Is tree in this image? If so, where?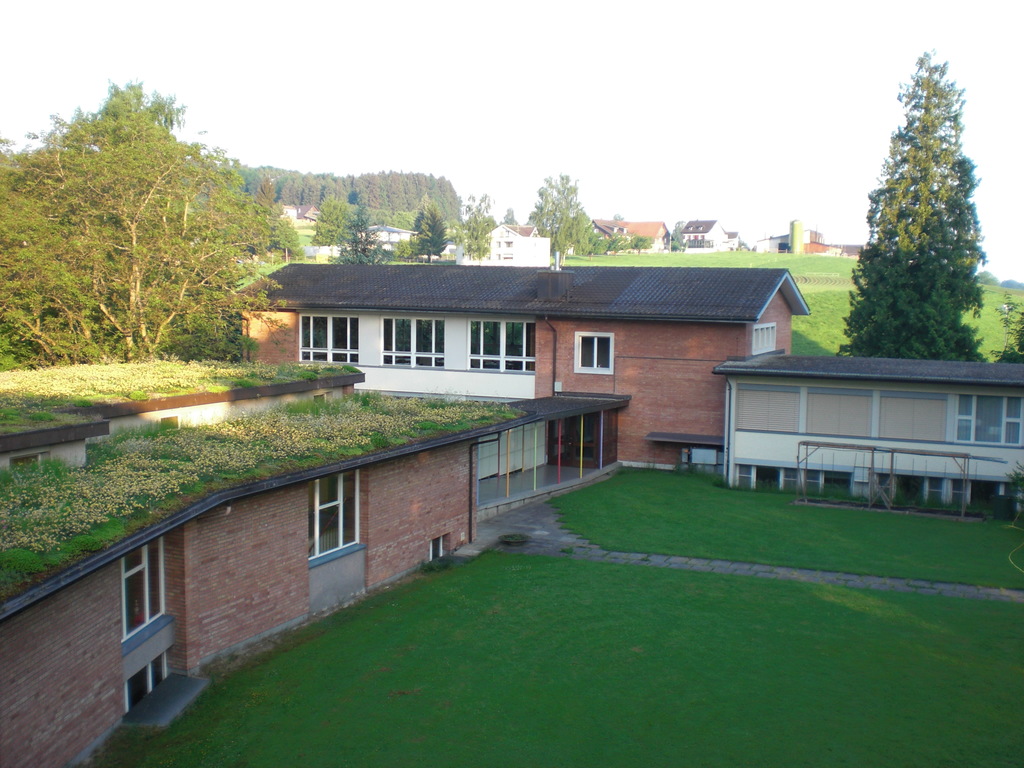
Yes, at {"left": 305, "top": 184, "right": 355, "bottom": 243}.
